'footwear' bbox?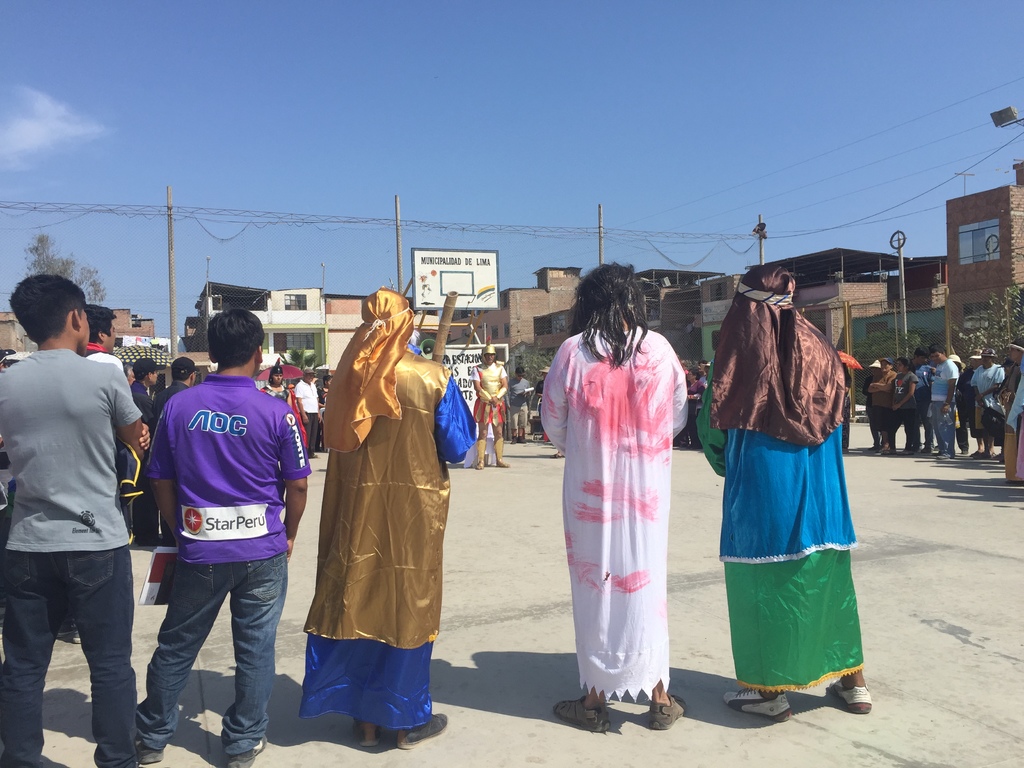
select_region(725, 686, 789, 718)
